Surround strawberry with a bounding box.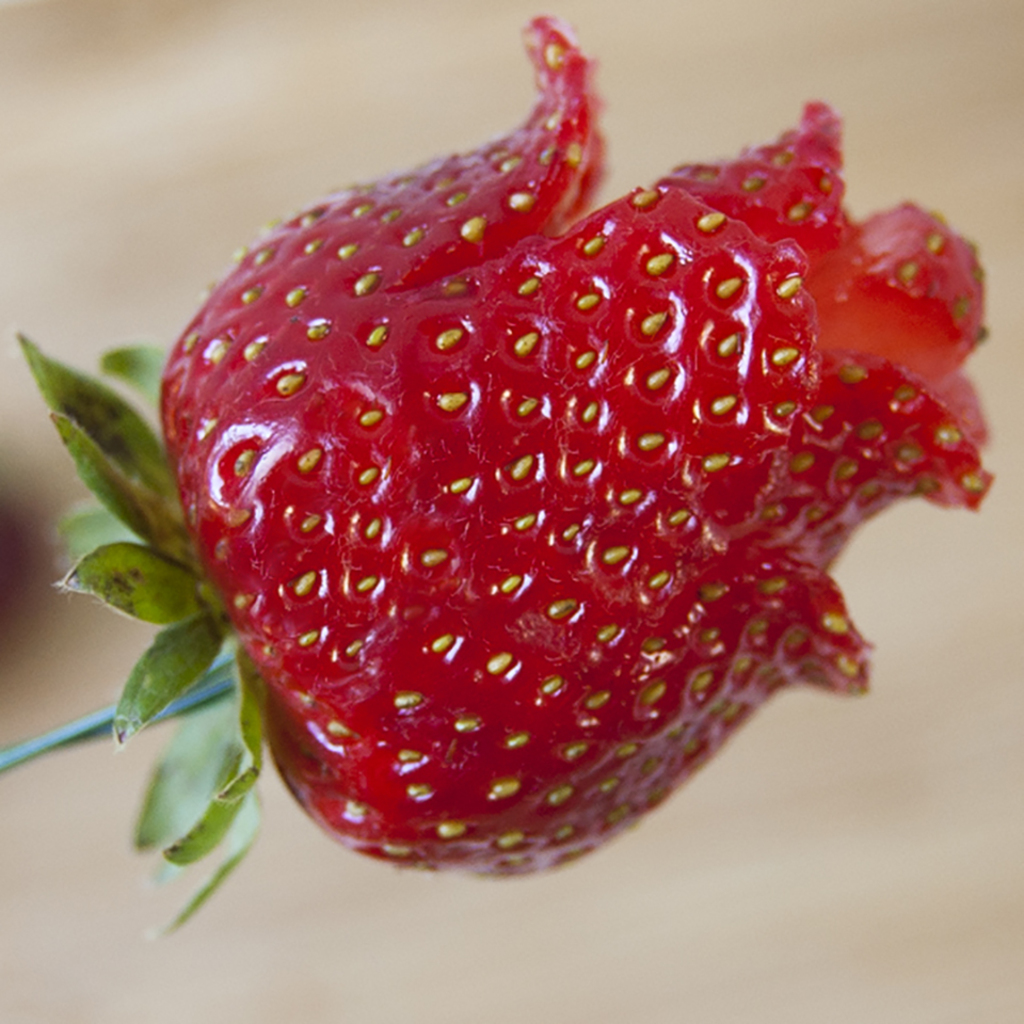
[154, 63, 959, 858].
